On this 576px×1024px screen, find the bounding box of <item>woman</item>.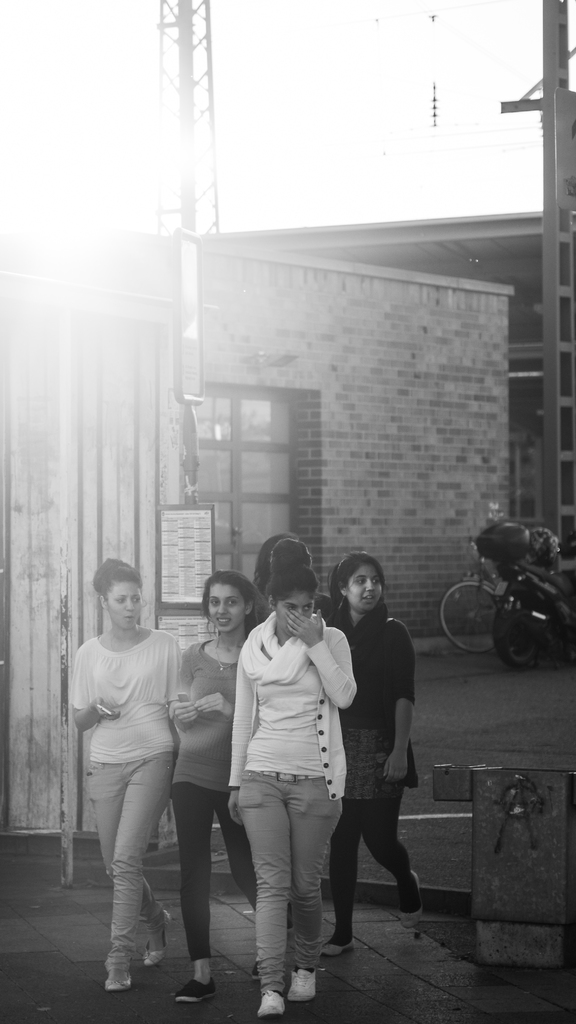
Bounding box: [261,529,334,596].
